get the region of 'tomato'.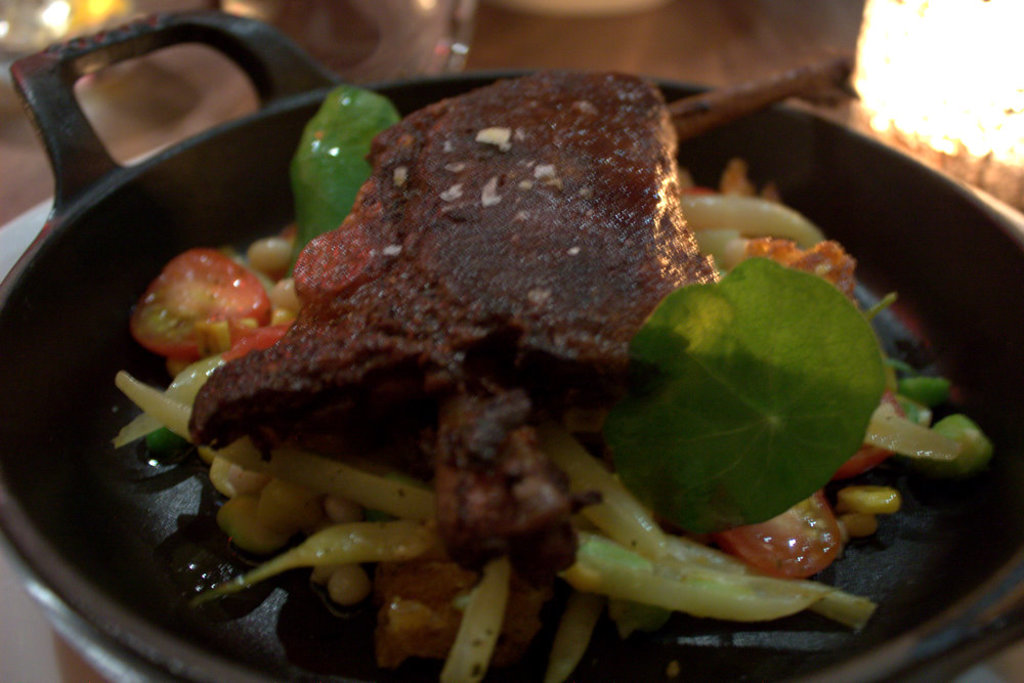
731,480,846,585.
